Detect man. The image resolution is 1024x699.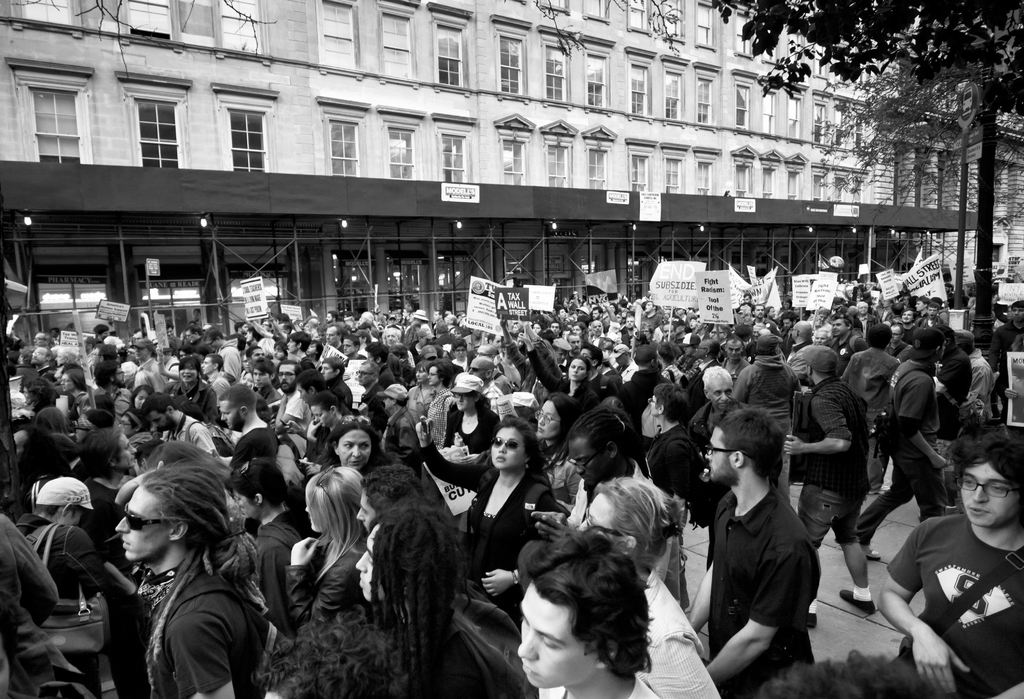
region(321, 360, 355, 403).
